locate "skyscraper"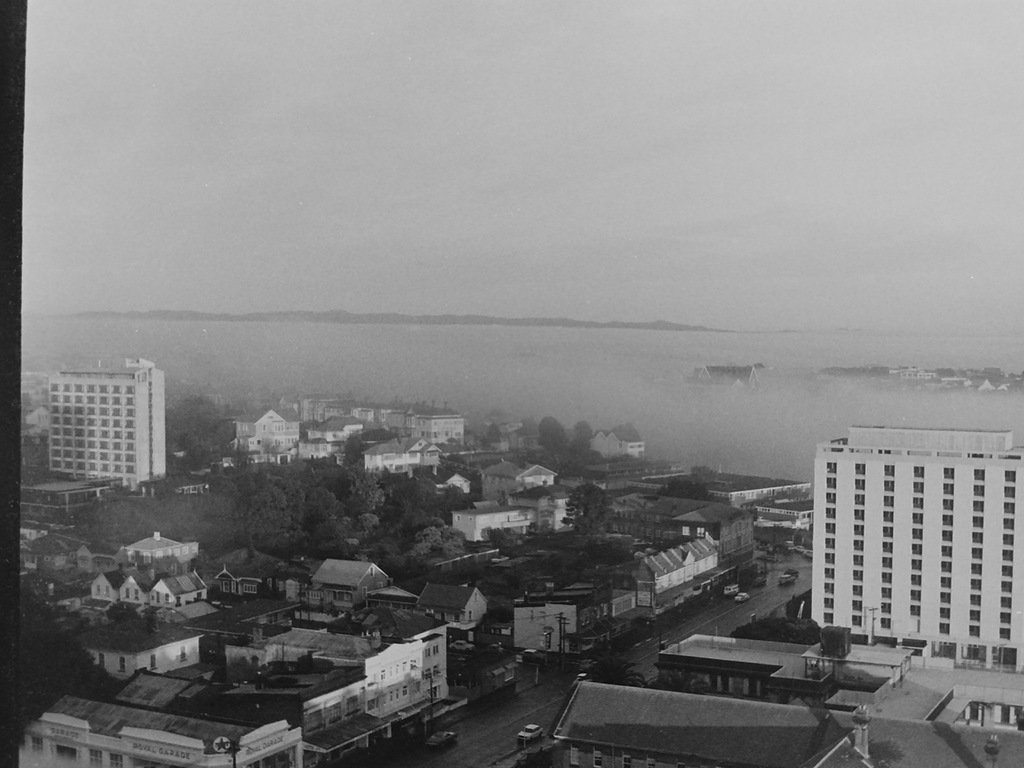
(left=26, top=357, right=147, bottom=505)
